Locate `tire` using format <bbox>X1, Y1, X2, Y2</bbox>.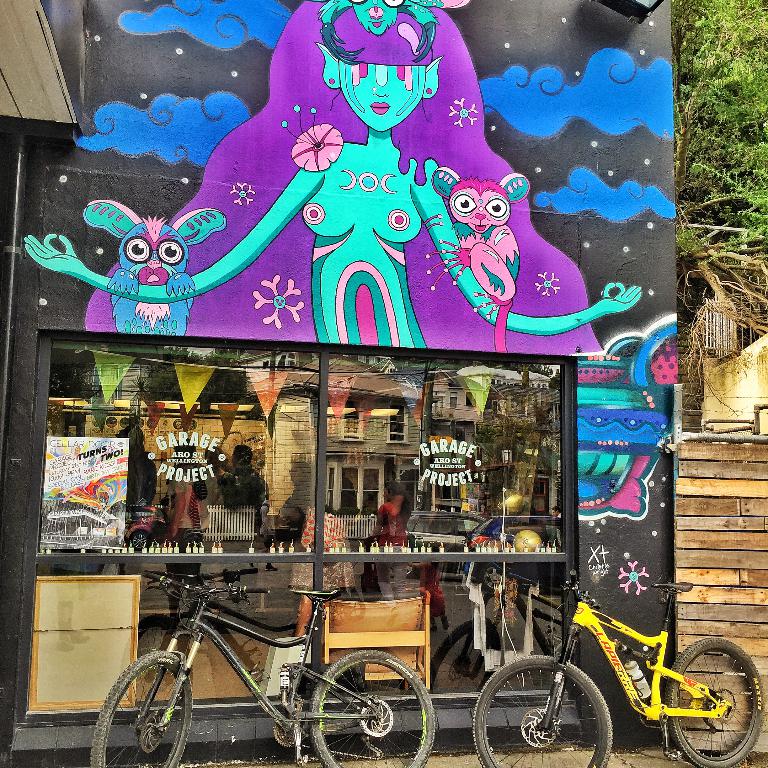
<bbox>89, 649, 194, 767</bbox>.
